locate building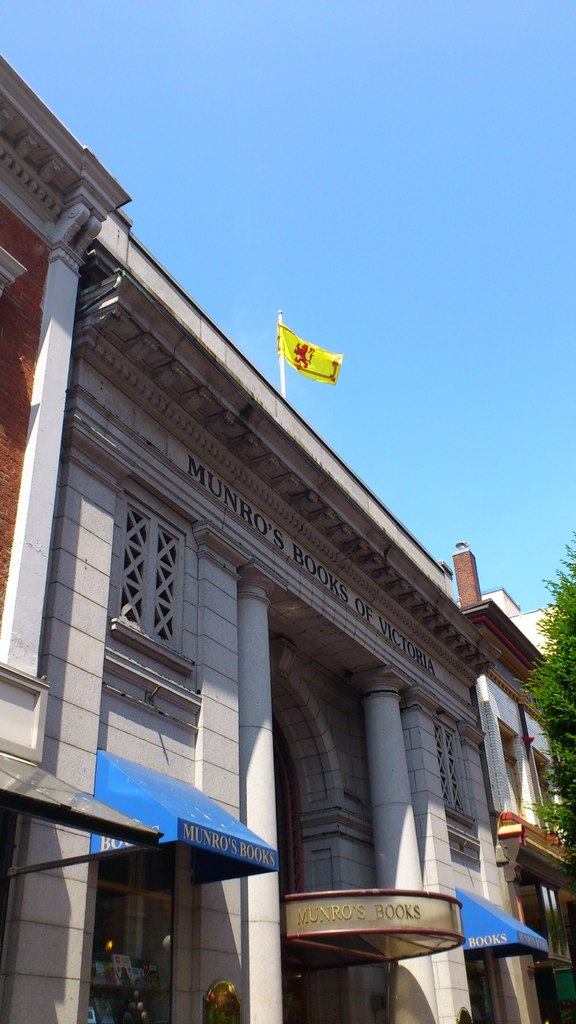
<region>0, 57, 575, 1023</region>
